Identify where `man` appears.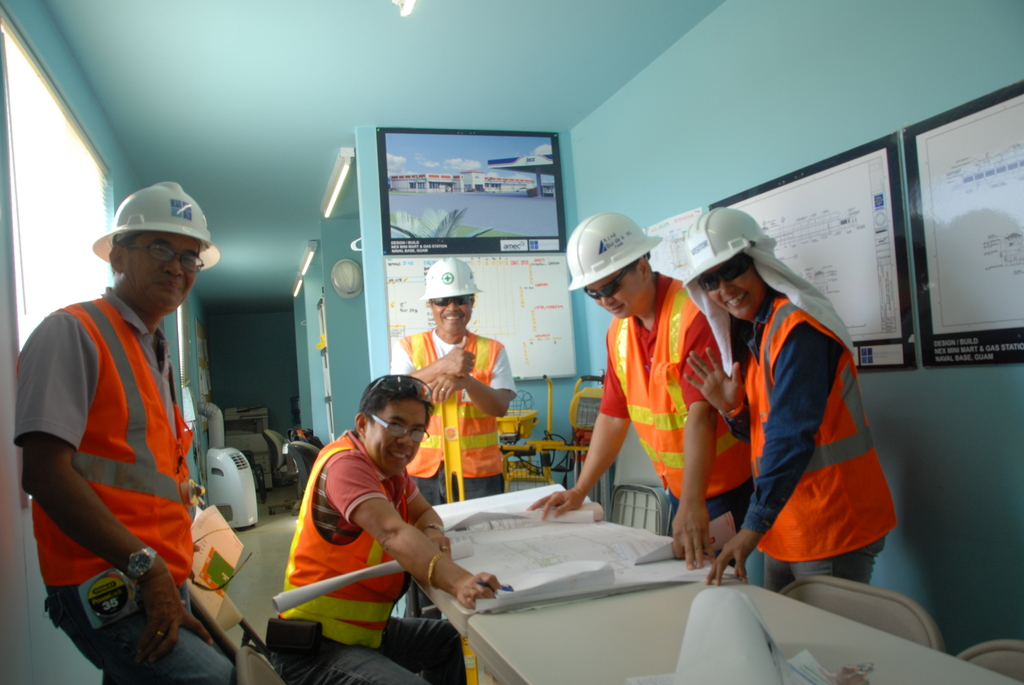
Appears at 272,372,503,684.
